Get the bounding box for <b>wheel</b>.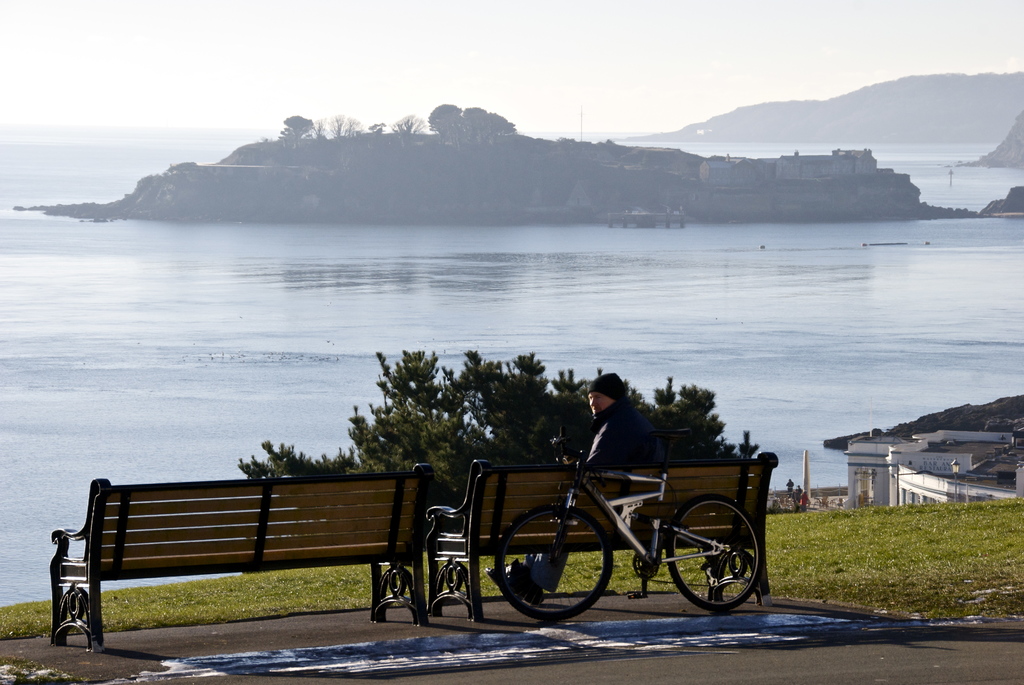
(493, 501, 617, 629).
